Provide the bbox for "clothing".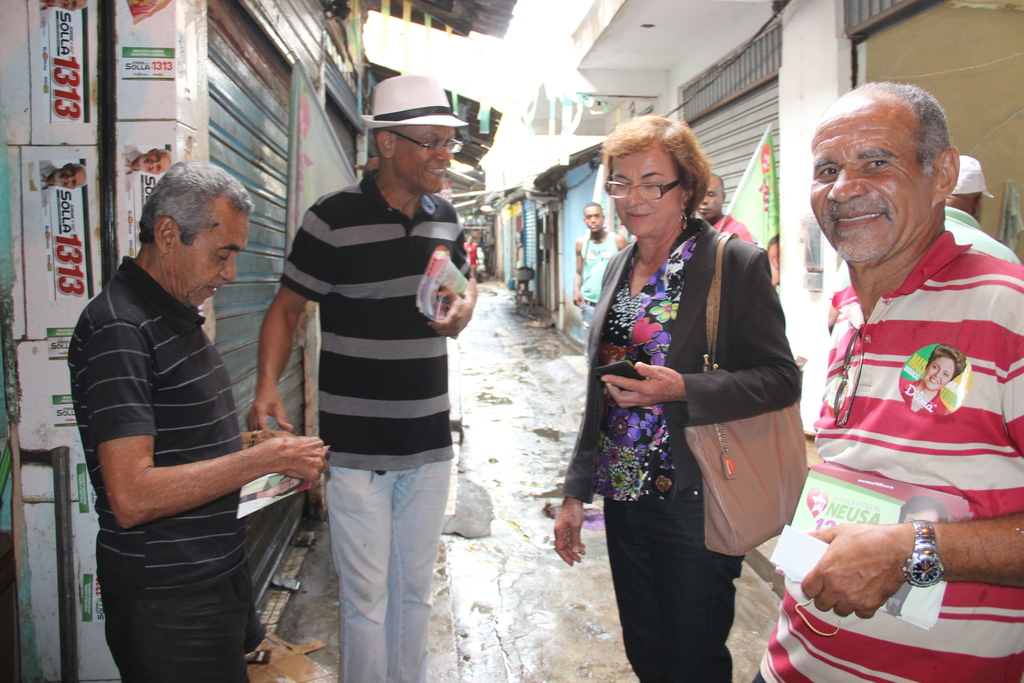
<bbox>710, 215, 757, 243</bbox>.
